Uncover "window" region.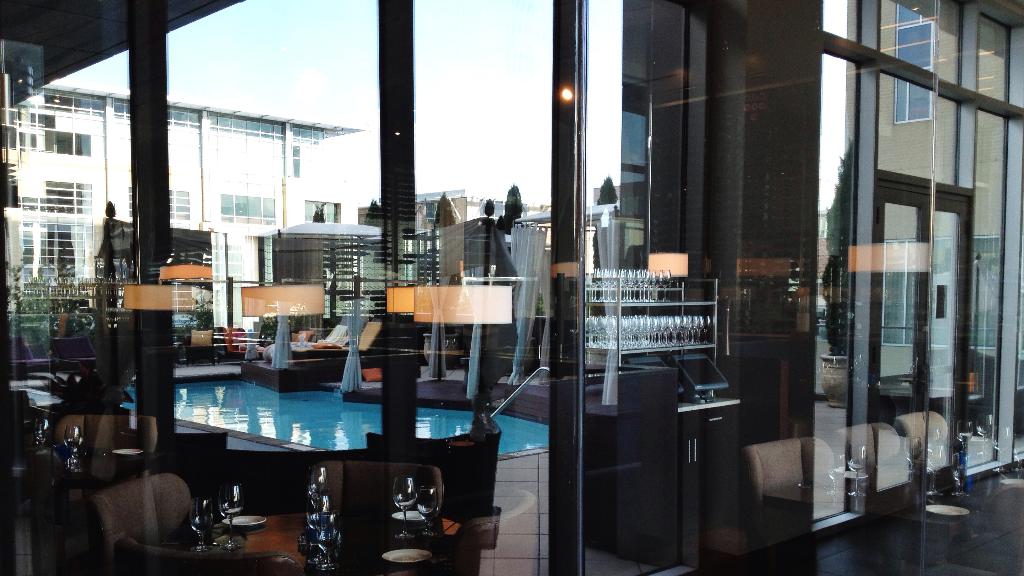
Uncovered: l=17, t=220, r=89, b=277.
